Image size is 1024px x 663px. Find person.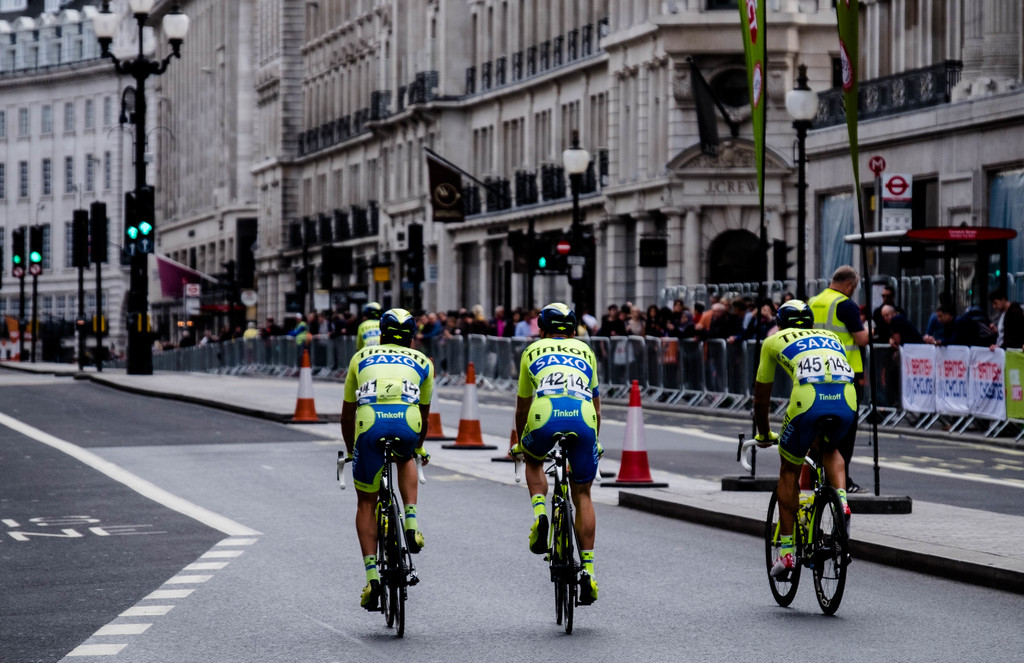
left=876, top=292, right=924, bottom=399.
